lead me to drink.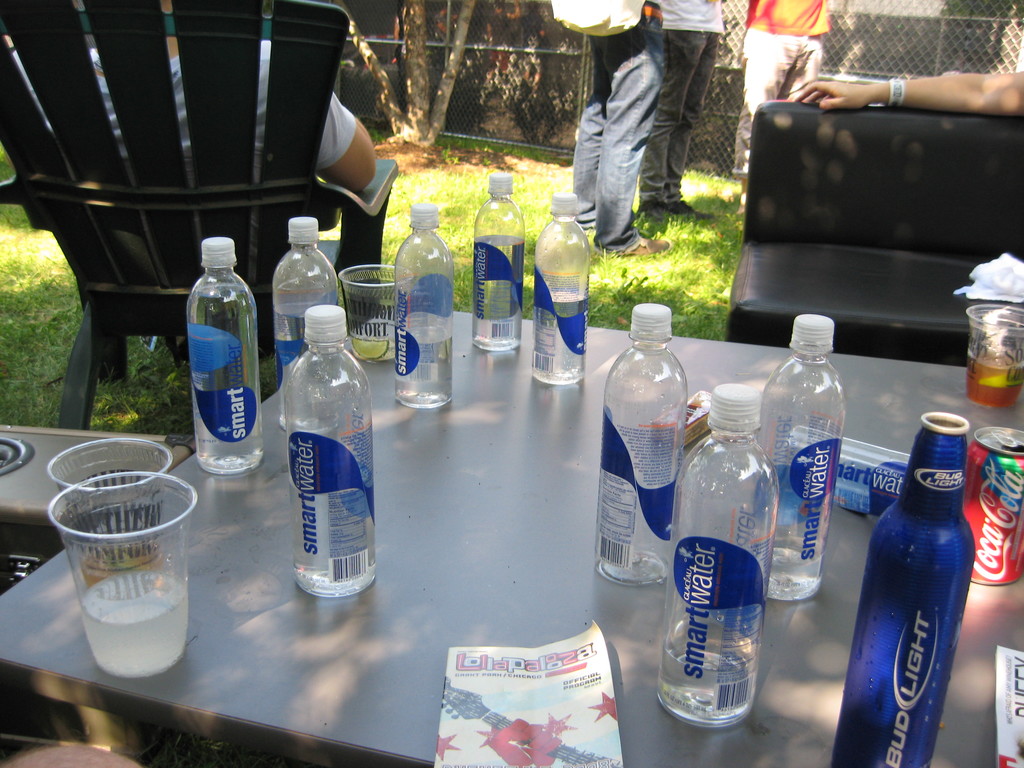
Lead to 186, 236, 266, 474.
